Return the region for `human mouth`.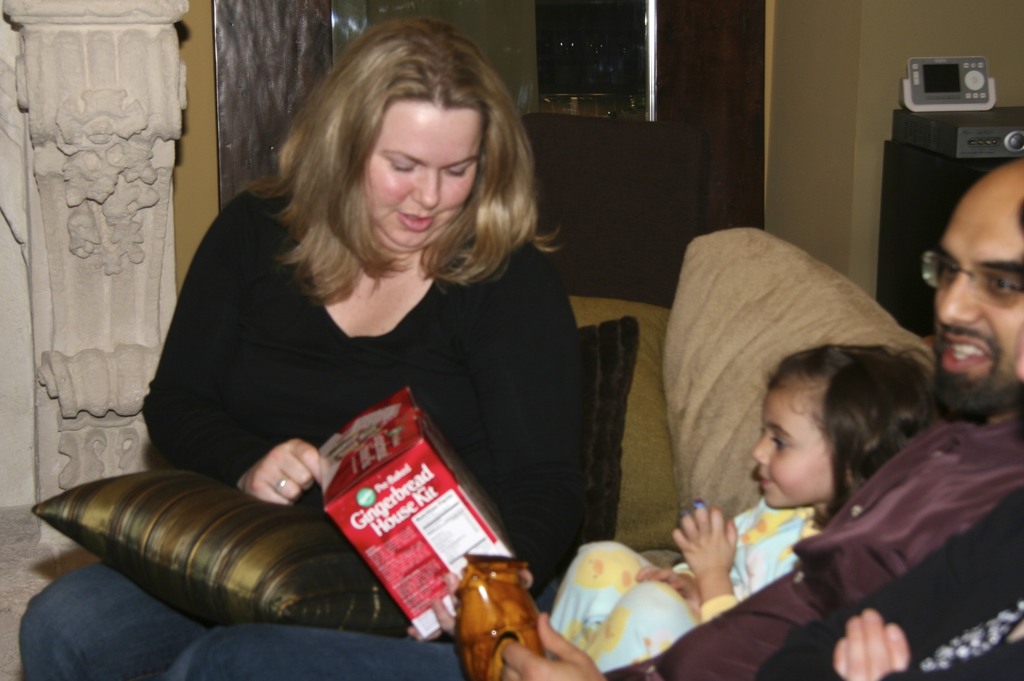
x1=396, y1=212, x2=435, y2=232.
